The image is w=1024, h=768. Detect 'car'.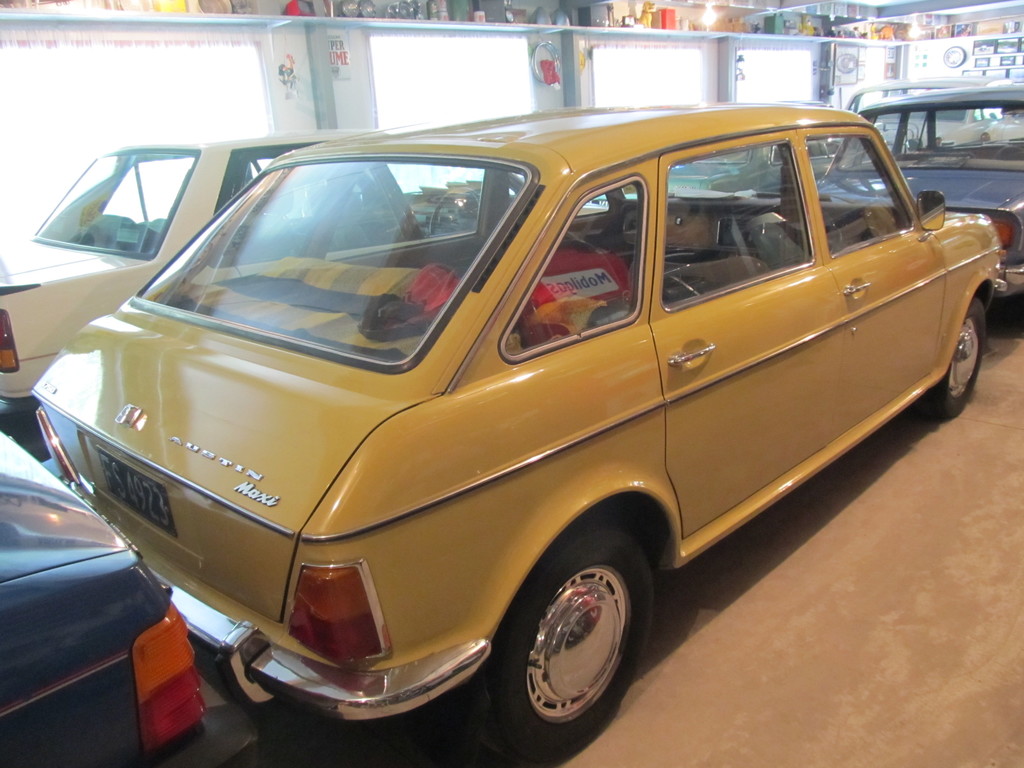
Detection: [x1=0, y1=138, x2=616, y2=429].
